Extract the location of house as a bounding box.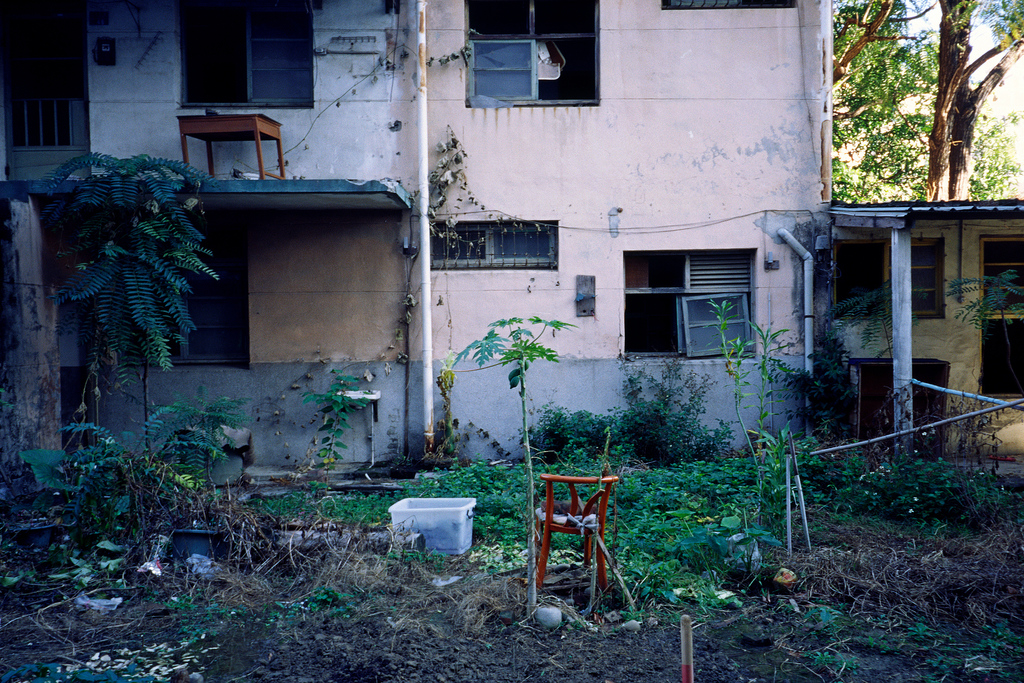
24:10:962:536.
